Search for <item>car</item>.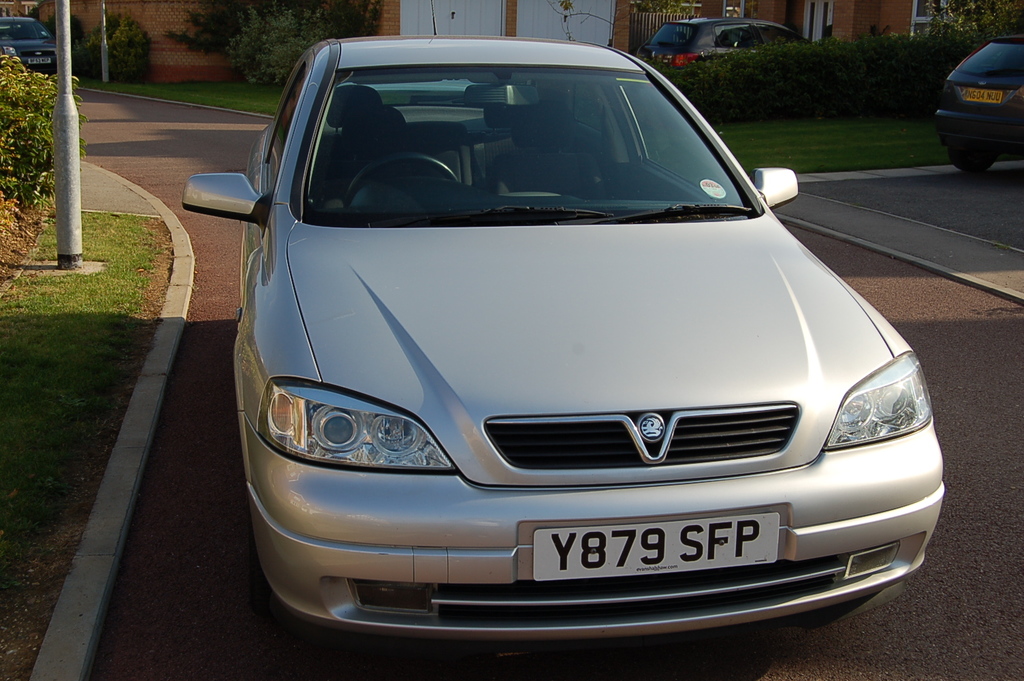
Found at bbox(0, 1, 60, 76).
